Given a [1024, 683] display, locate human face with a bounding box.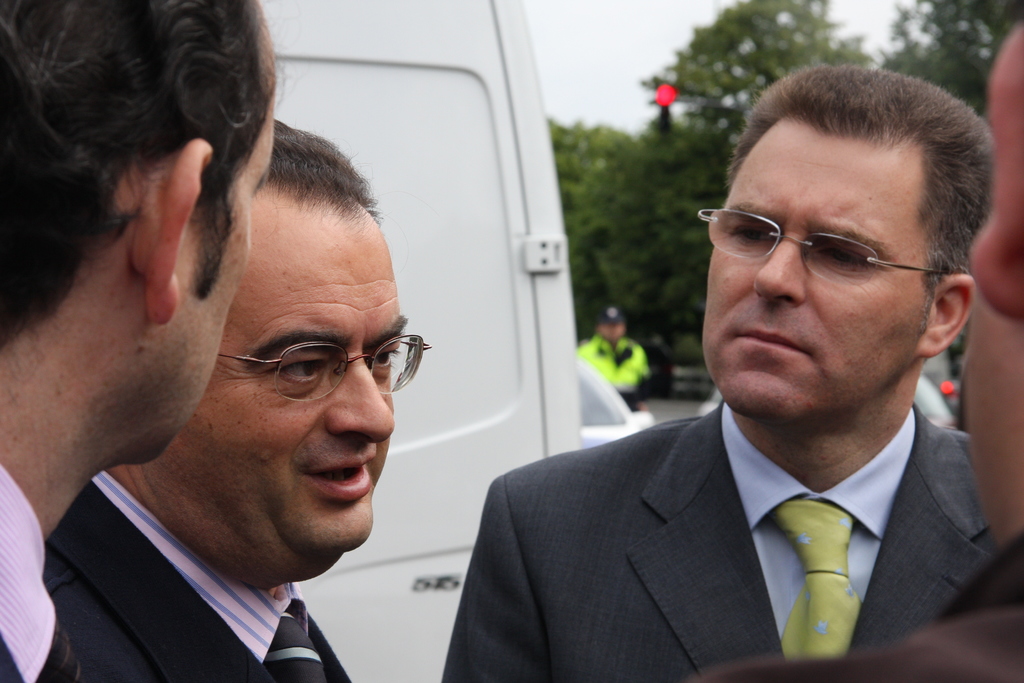
Located: [x1=144, y1=79, x2=278, y2=460].
